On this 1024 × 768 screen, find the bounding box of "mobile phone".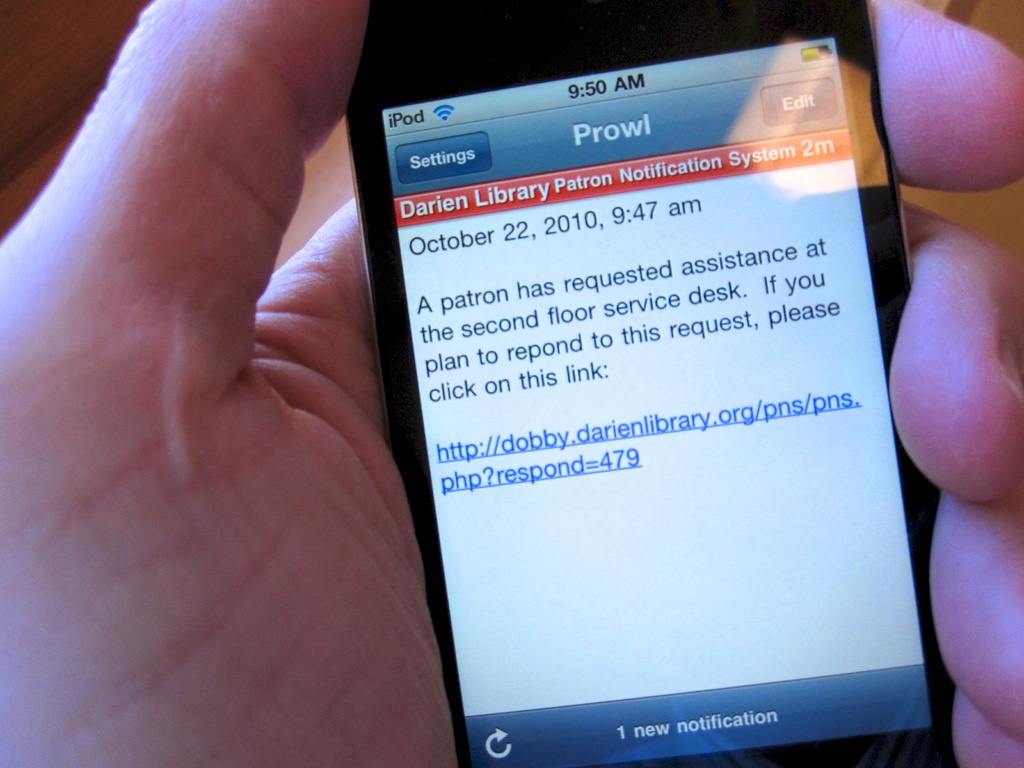
Bounding box: bbox=[323, 17, 979, 757].
